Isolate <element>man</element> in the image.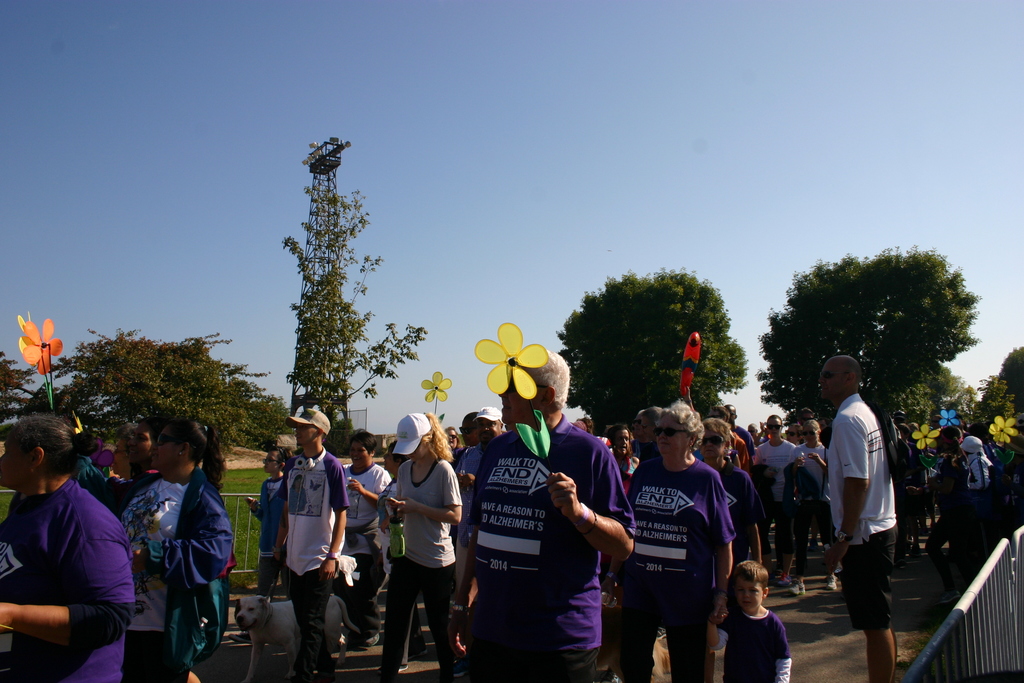
Isolated region: crop(248, 445, 289, 595).
